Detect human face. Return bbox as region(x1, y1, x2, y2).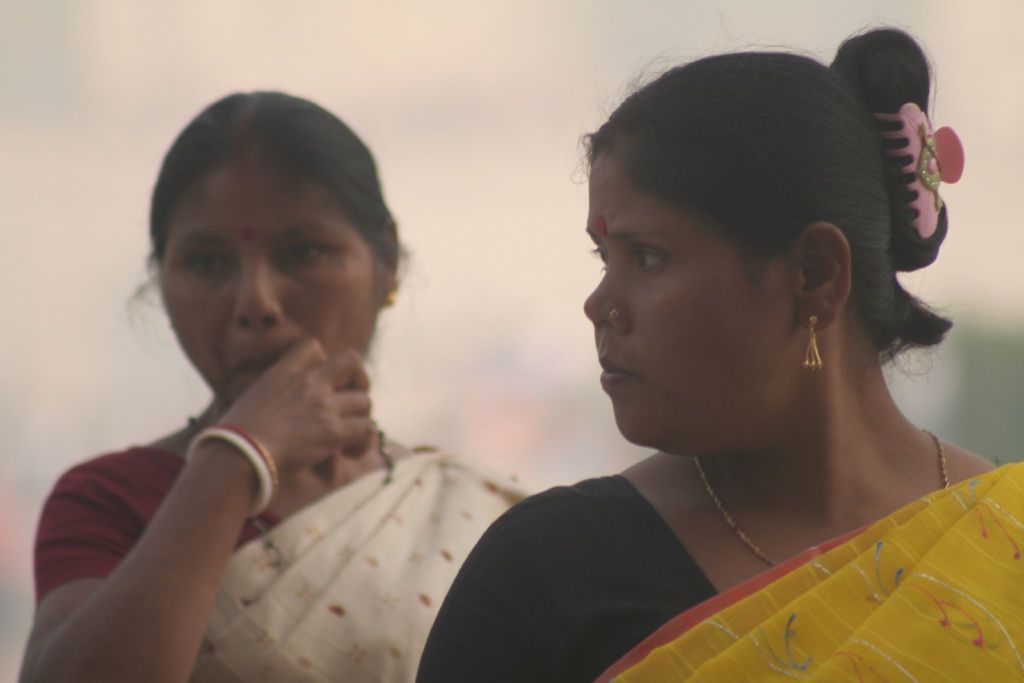
region(159, 151, 378, 407).
